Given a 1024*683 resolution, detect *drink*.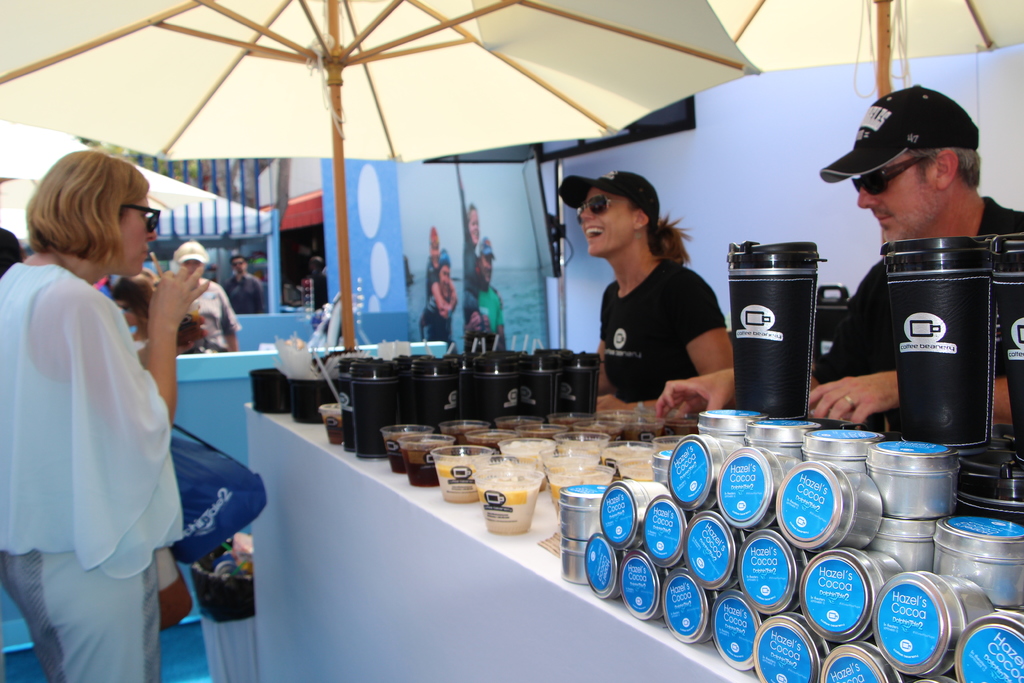
385:404:705:529.
